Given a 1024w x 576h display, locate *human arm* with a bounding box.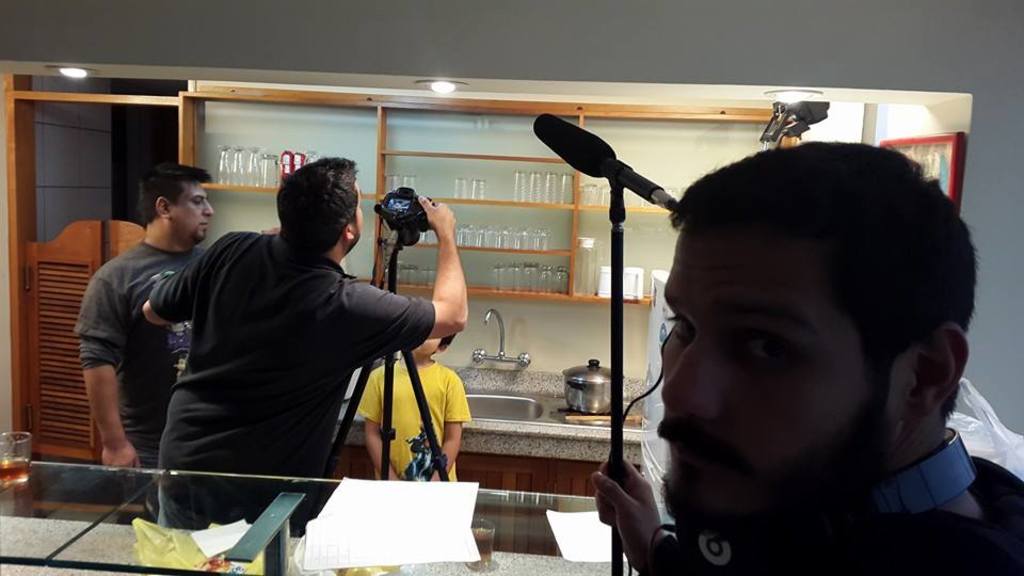
Located: <box>390,196,469,356</box>.
